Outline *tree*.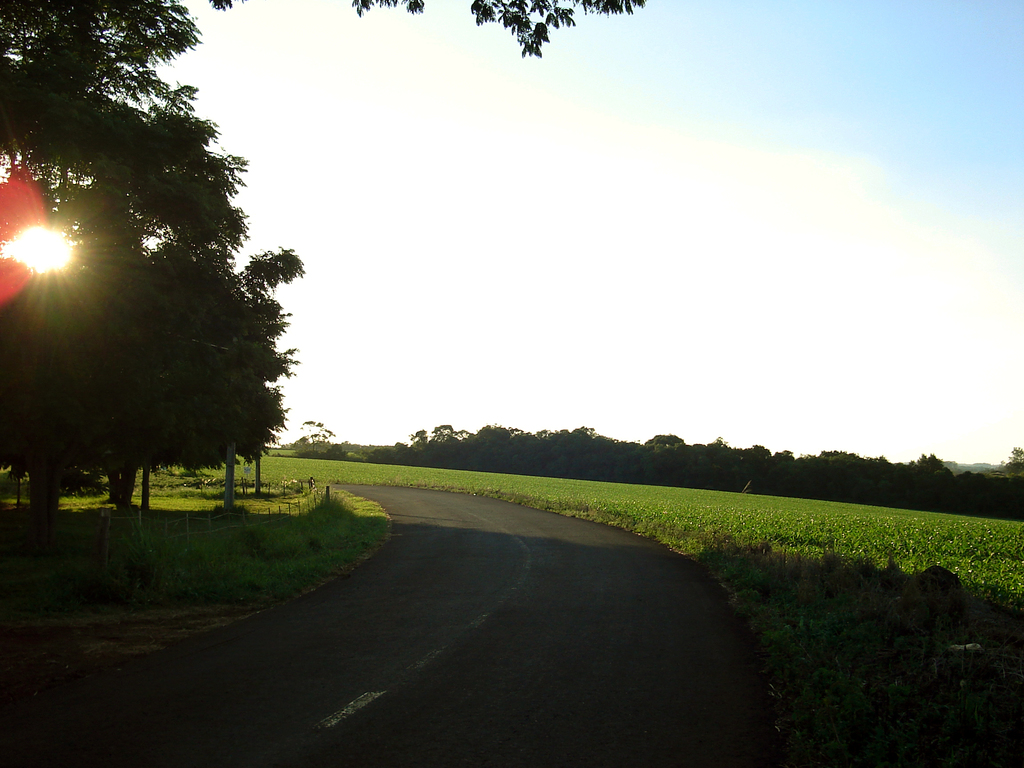
Outline: BBox(0, 0, 646, 562).
